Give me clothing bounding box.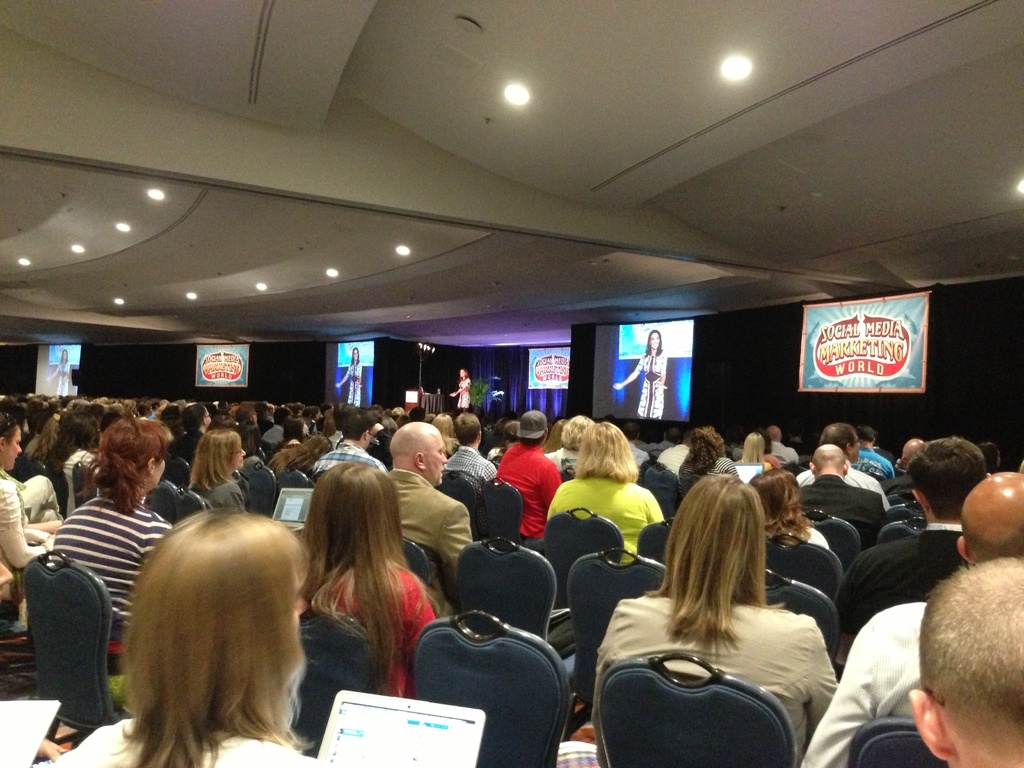
{"x1": 36, "y1": 719, "x2": 327, "y2": 767}.
